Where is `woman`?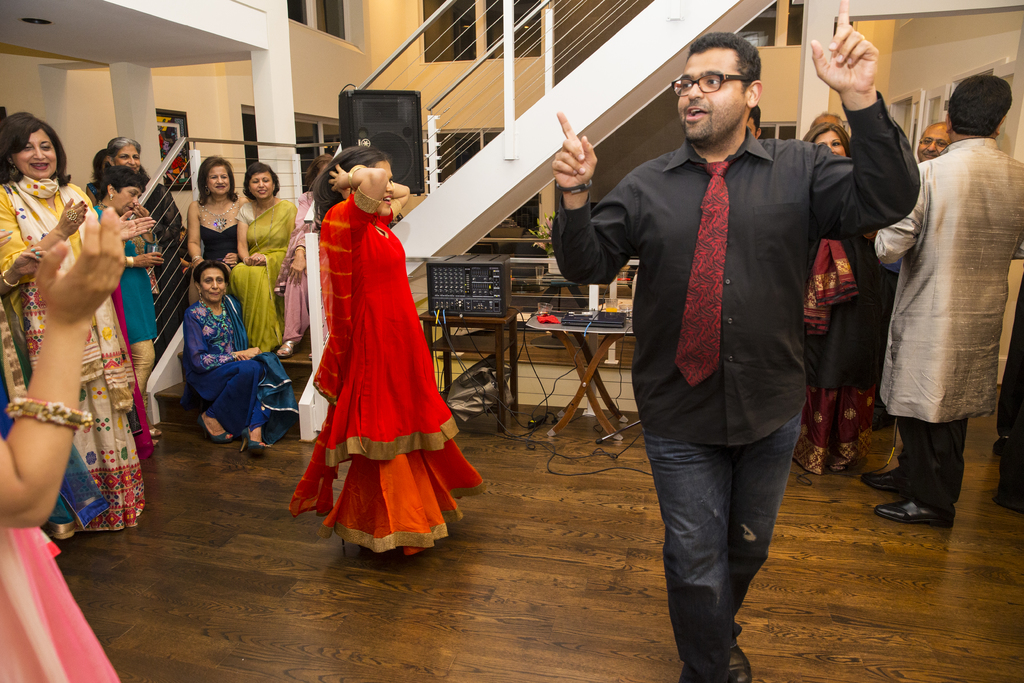
<bbox>89, 164, 169, 452</bbox>.
